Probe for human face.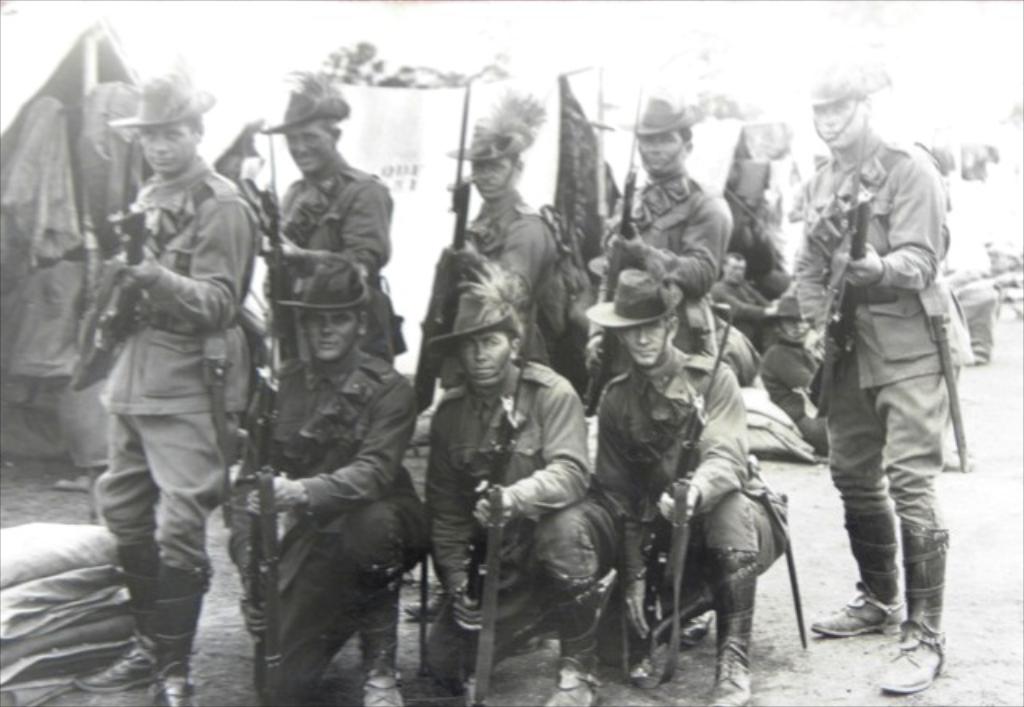
Probe result: left=309, top=312, right=363, bottom=357.
